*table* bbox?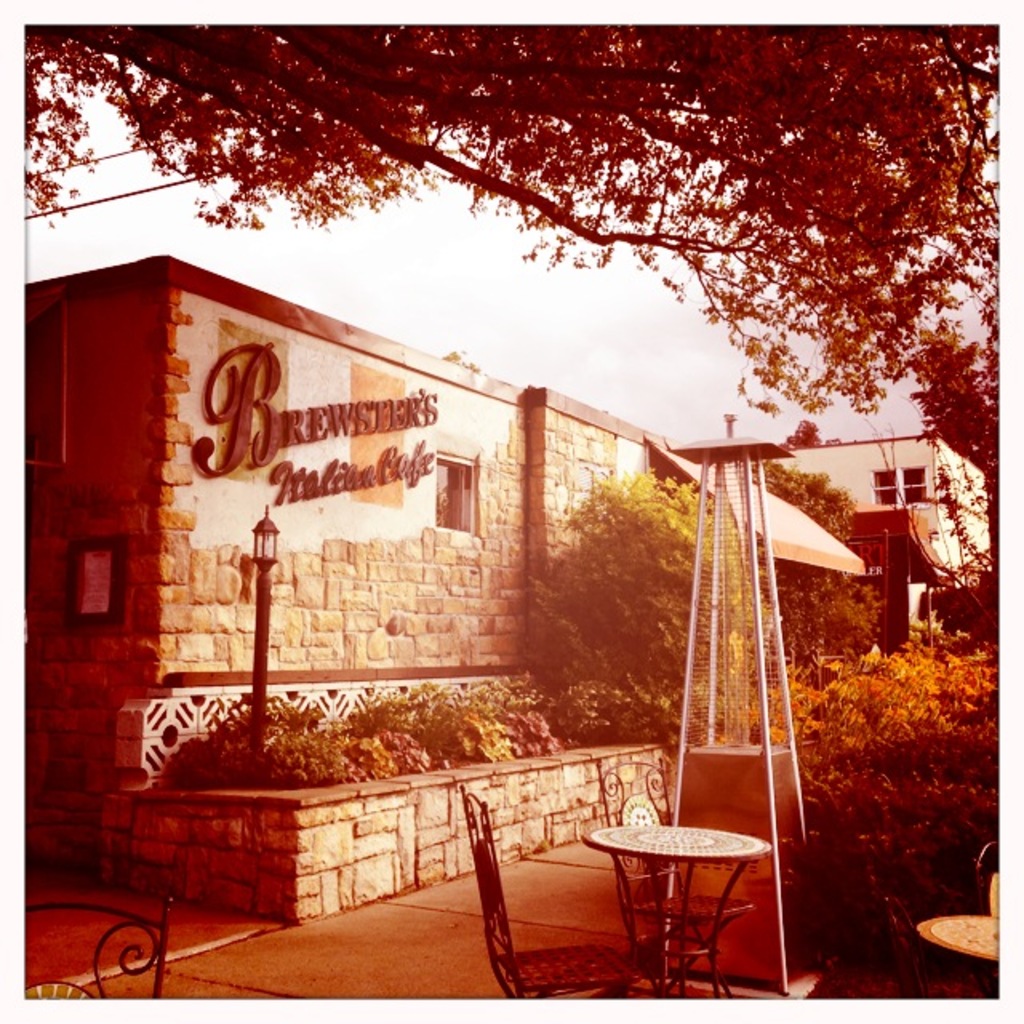
x1=912, y1=910, x2=1013, y2=970
